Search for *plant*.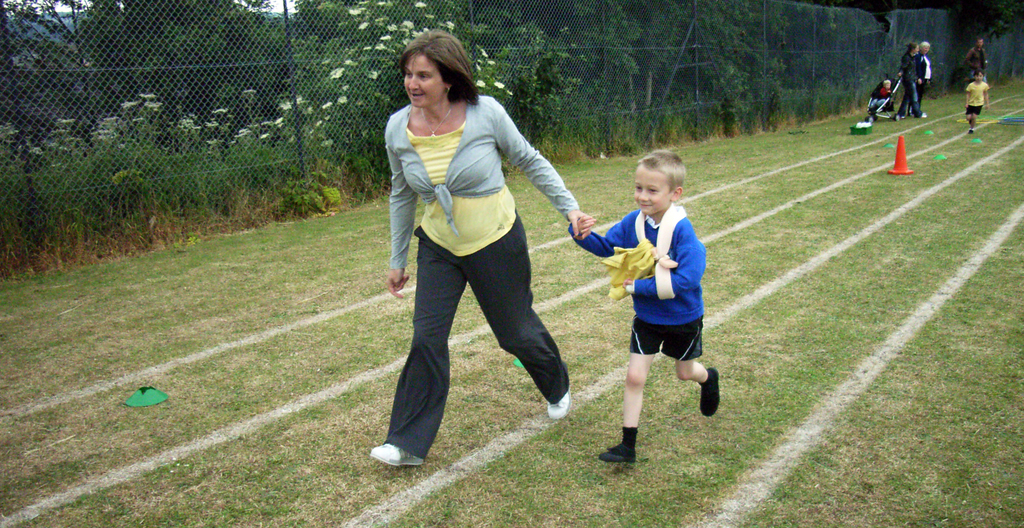
Found at (left=282, top=180, right=319, bottom=212).
